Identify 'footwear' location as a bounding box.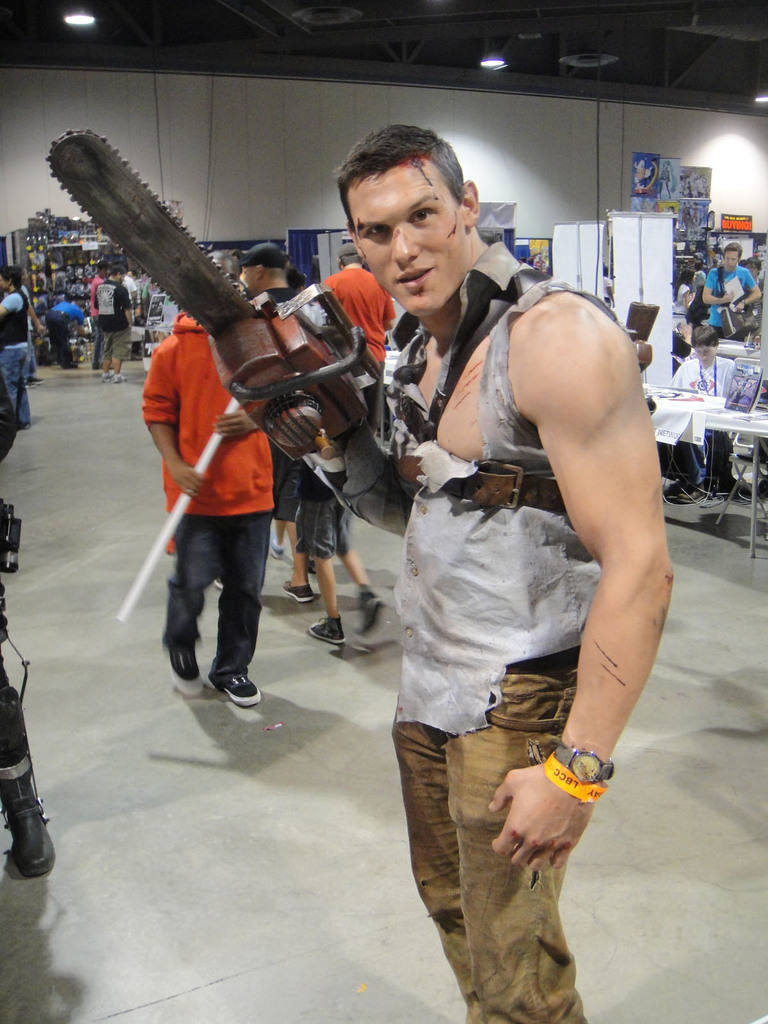
box=[115, 373, 129, 385].
